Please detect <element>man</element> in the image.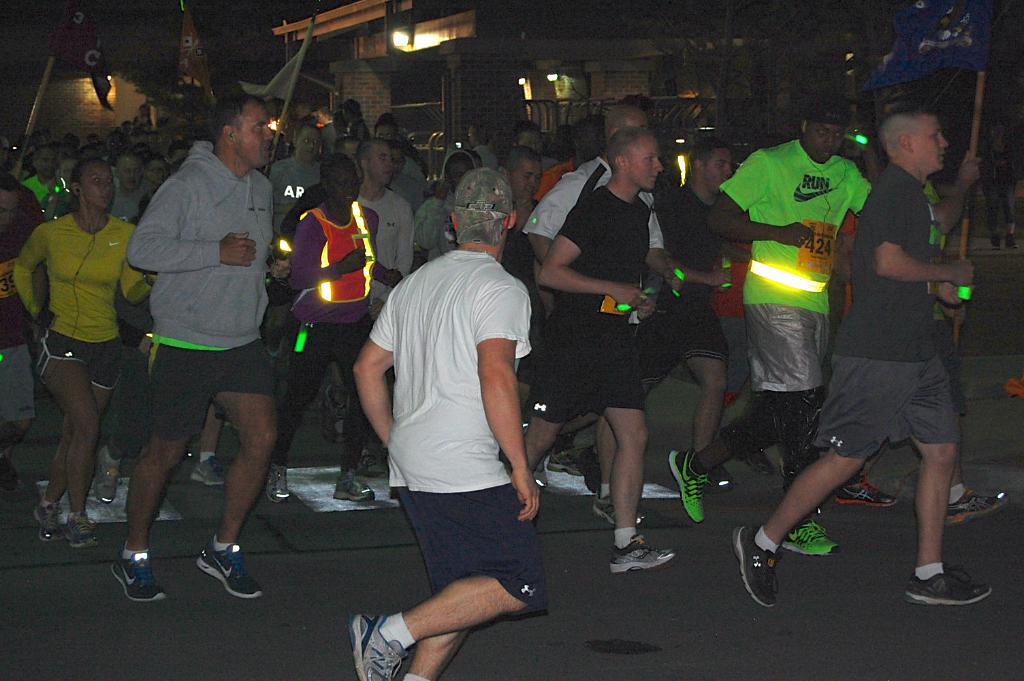
locate(347, 165, 551, 680).
